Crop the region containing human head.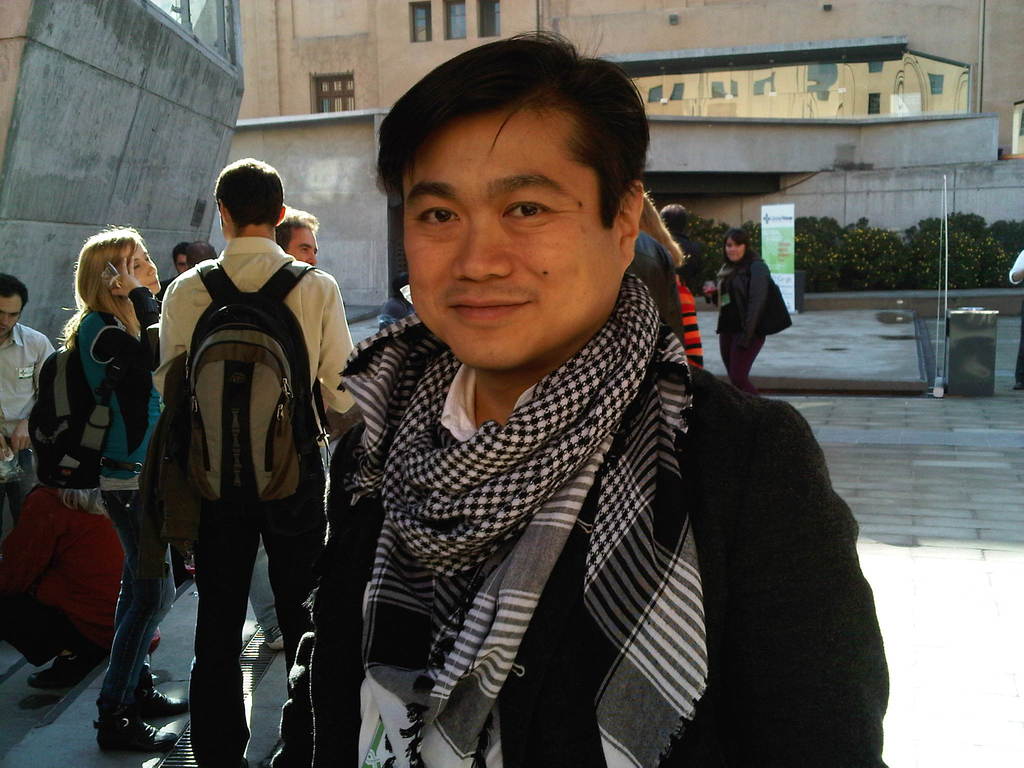
Crop region: x1=186, y1=241, x2=215, y2=271.
